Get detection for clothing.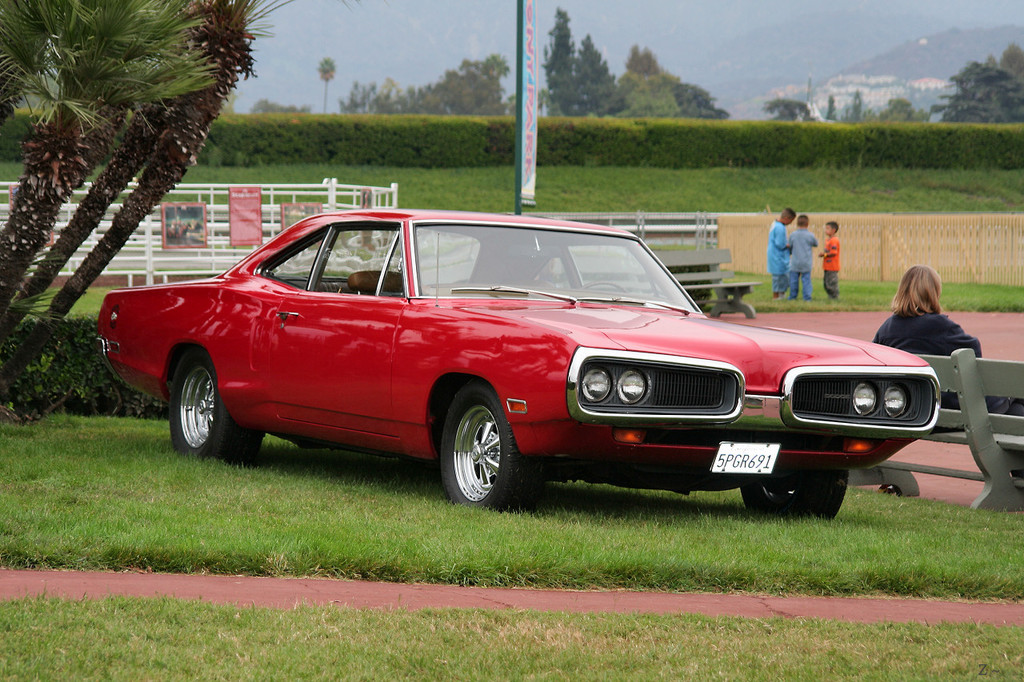
Detection: <region>825, 237, 841, 294</region>.
